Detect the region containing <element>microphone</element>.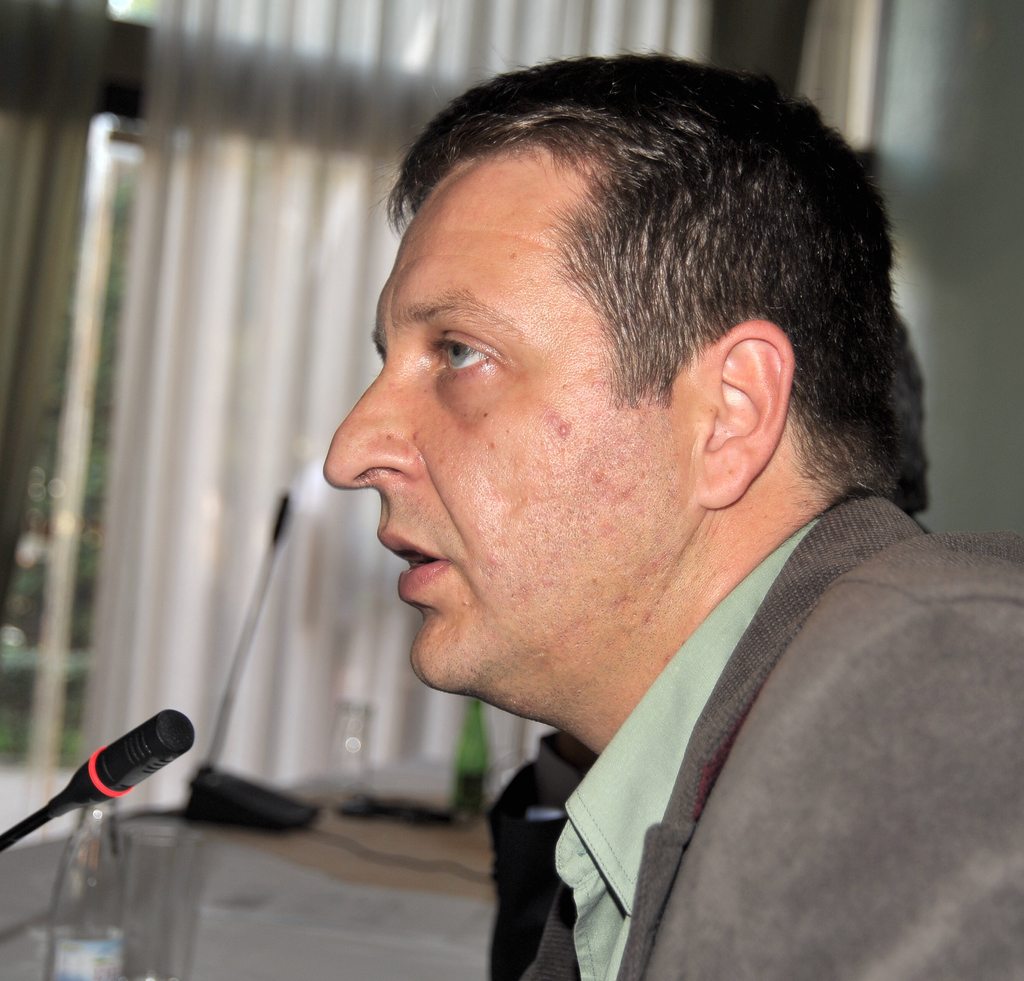
[2,719,203,848].
